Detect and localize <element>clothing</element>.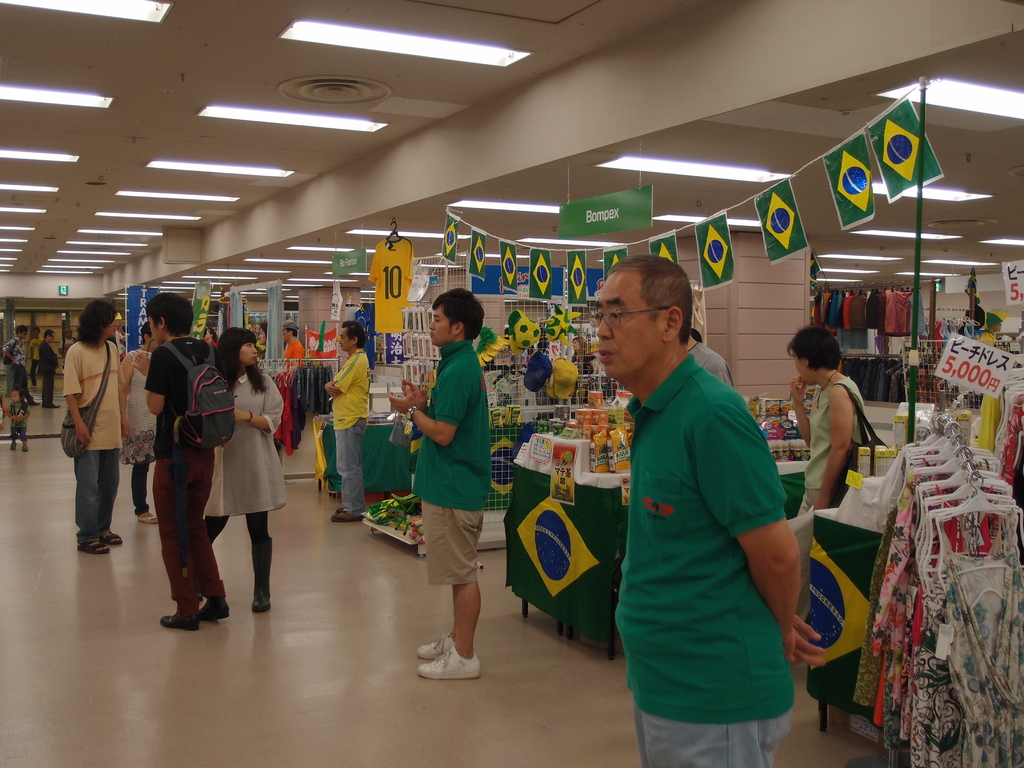
Localized at x1=1 y1=333 x2=31 y2=404.
